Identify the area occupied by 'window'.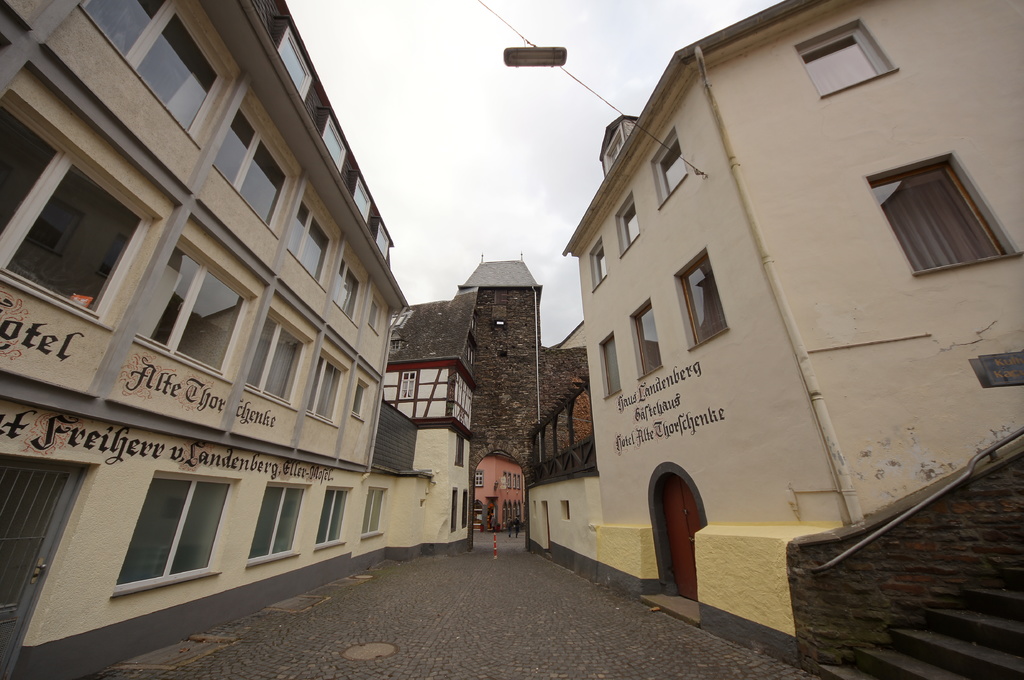
Area: <bbox>80, 0, 230, 138</bbox>.
